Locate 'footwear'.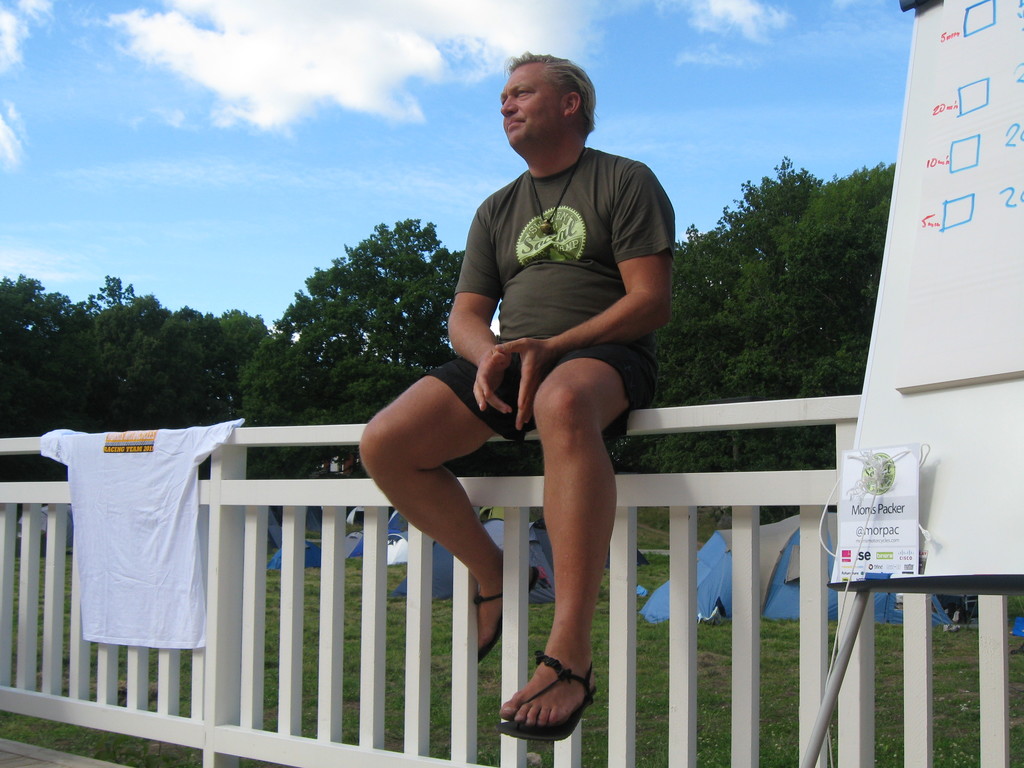
Bounding box: (x1=510, y1=659, x2=601, y2=747).
